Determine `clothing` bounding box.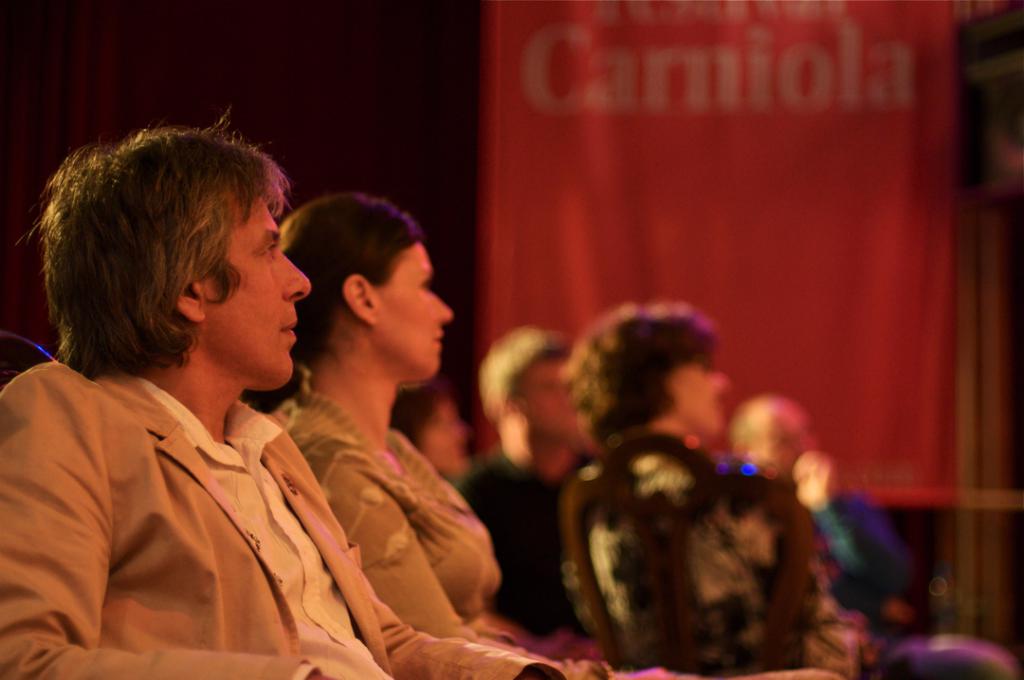
Determined: left=564, top=425, right=832, bottom=679.
